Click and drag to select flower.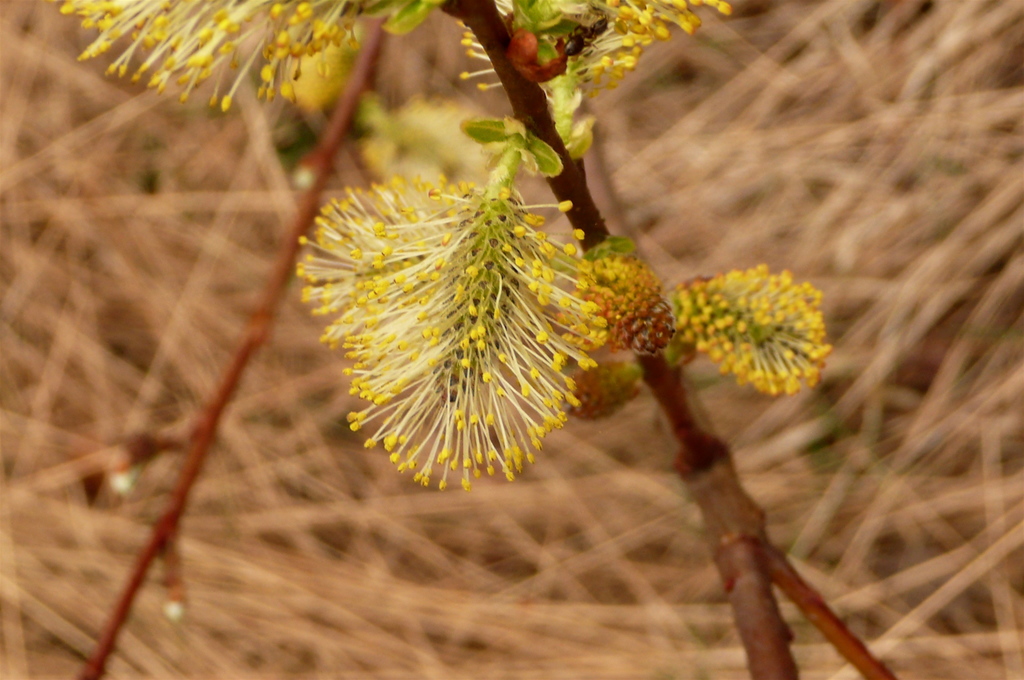
Selection: 460, 0, 736, 115.
